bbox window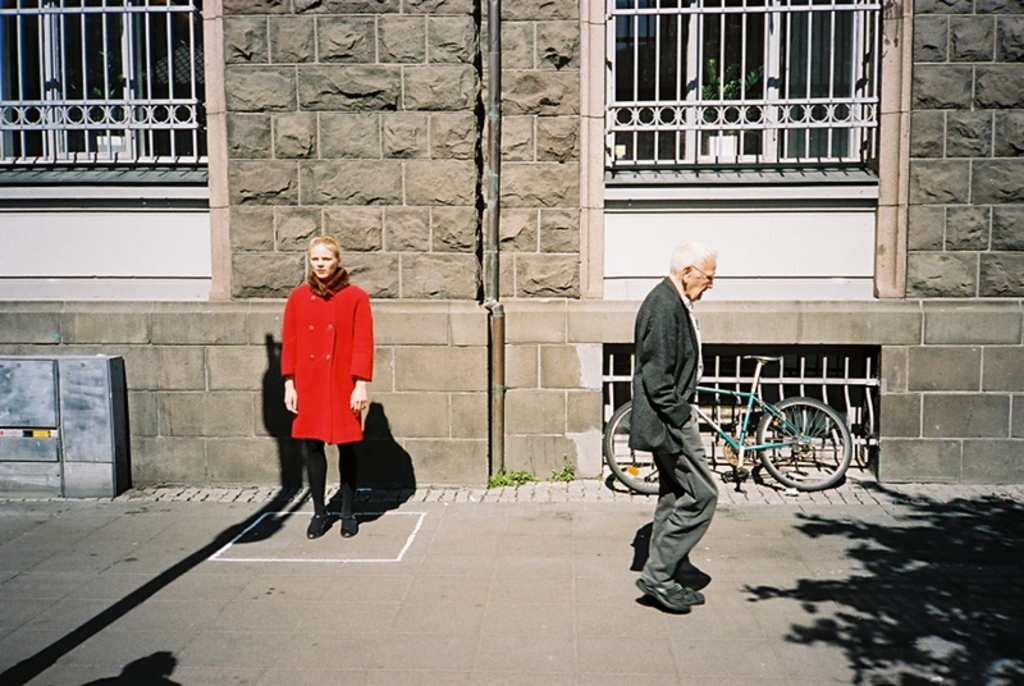
left=577, top=0, right=908, bottom=302
